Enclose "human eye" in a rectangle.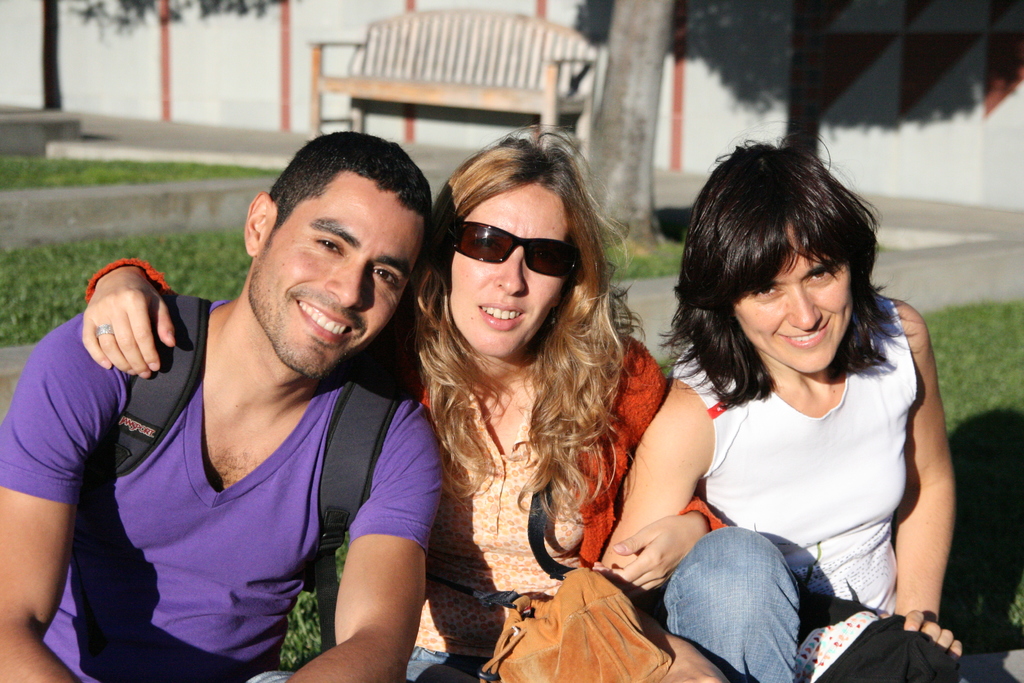
Rect(313, 239, 350, 260).
